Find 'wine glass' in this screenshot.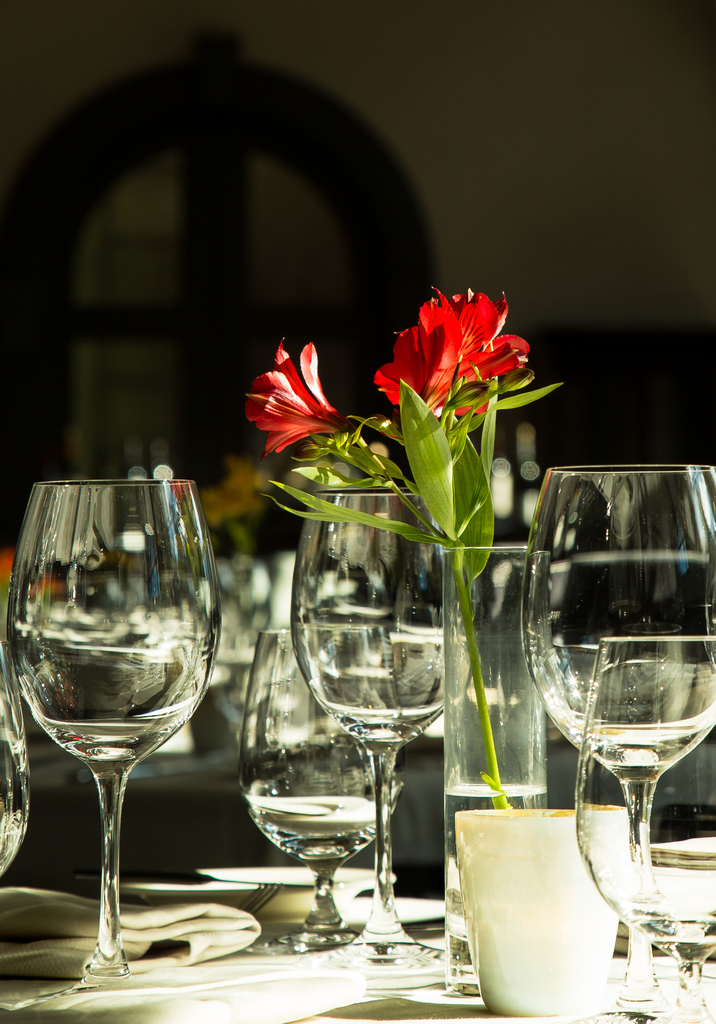
The bounding box for 'wine glass' is bbox=[573, 636, 715, 1023].
